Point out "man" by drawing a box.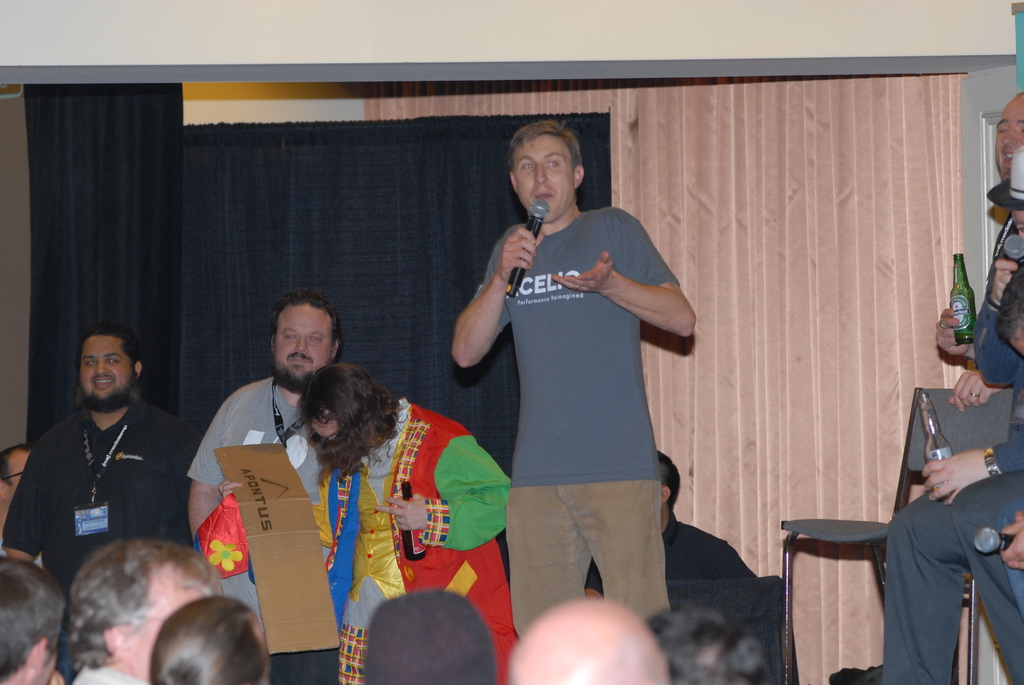
pyautogui.locateOnScreen(184, 290, 340, 640).
